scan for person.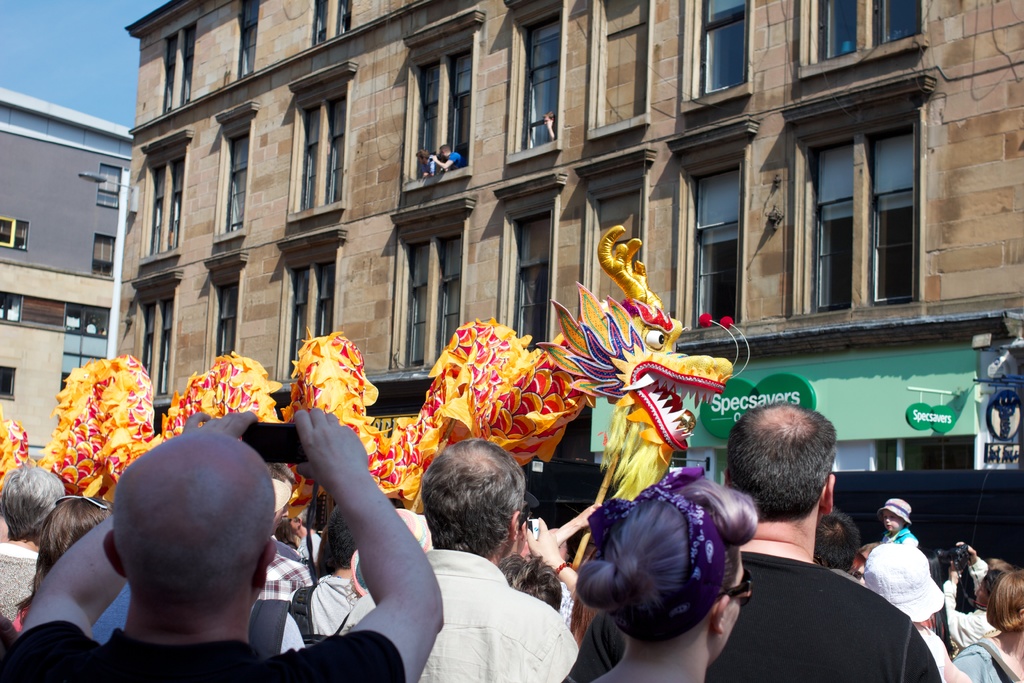
Scan result: pyautogui.locateOnScreen(566, 397, 942, 682).
